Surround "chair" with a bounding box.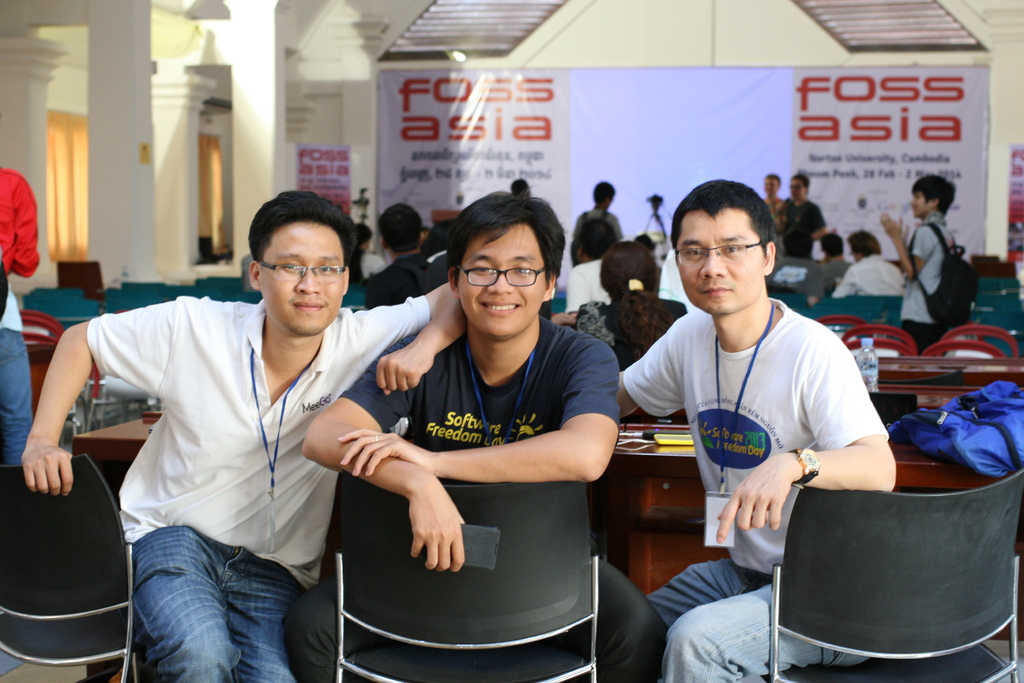
x1=971, y1=292, x2=1023, y2=340.
